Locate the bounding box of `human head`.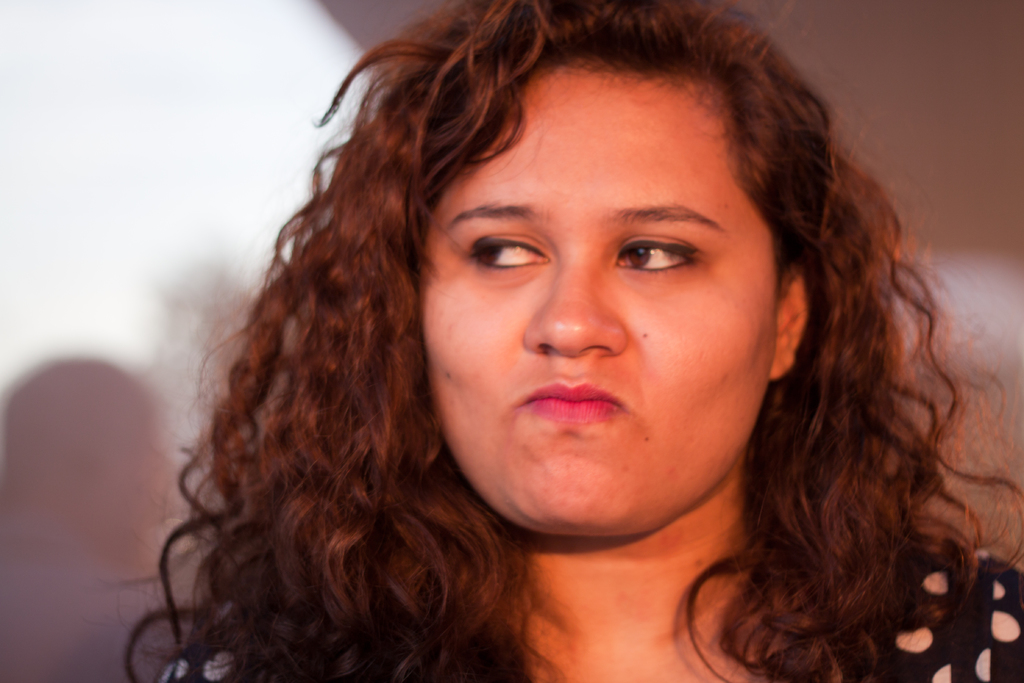
Bounding box: 351/12/827/405.
